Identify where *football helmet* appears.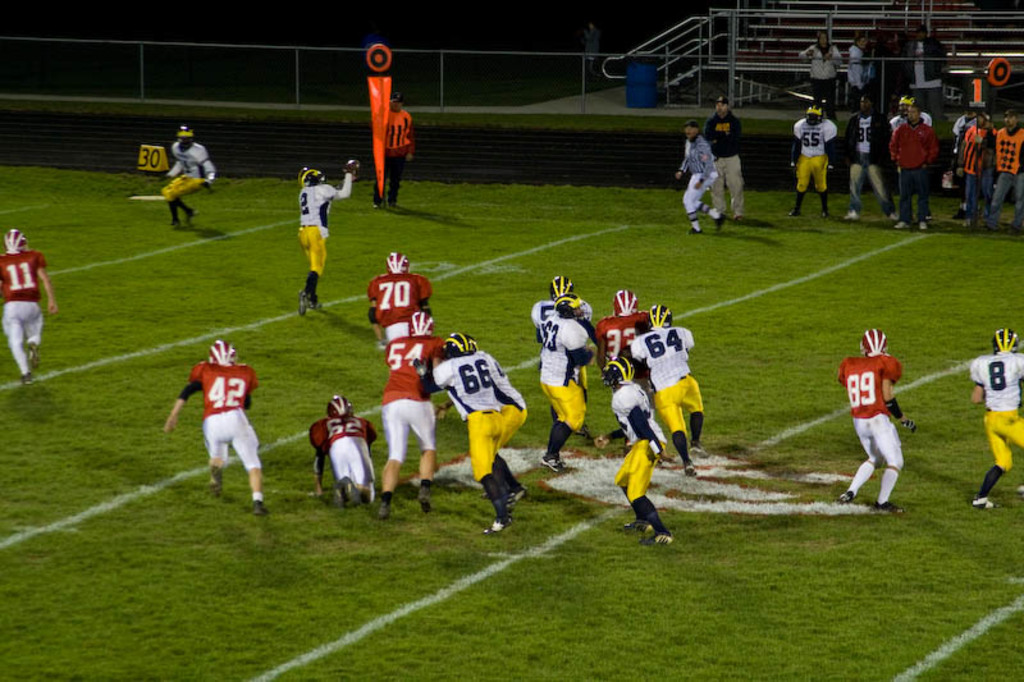
Appears at detection(989, 326, 1018, 357).
